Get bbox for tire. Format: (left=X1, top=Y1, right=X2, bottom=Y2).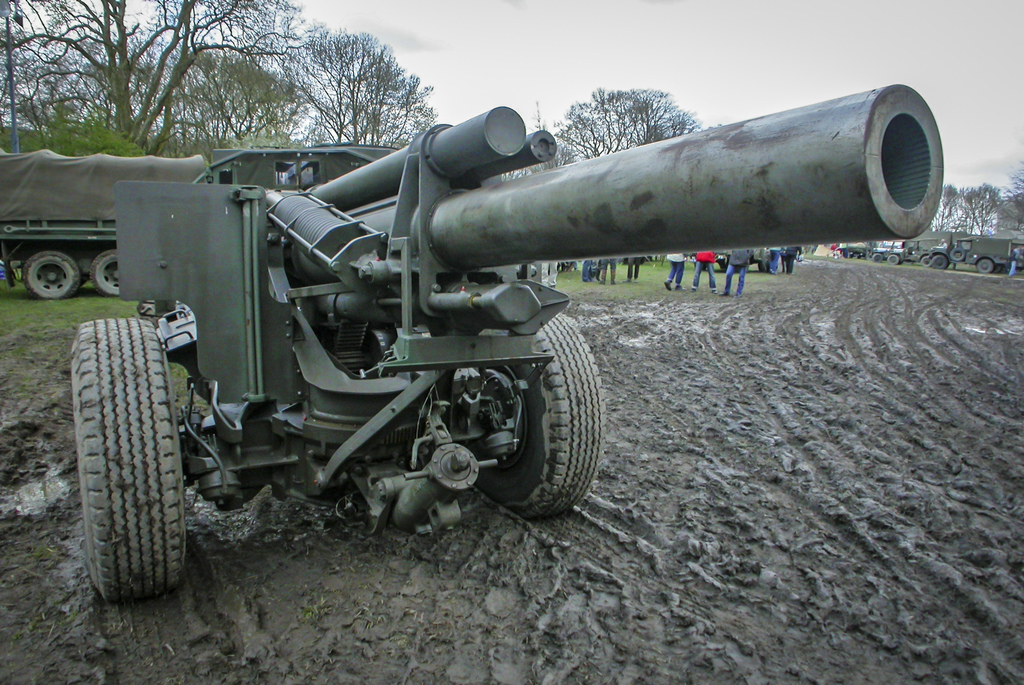
(left=758, top=254, right=771, bottom=273).
